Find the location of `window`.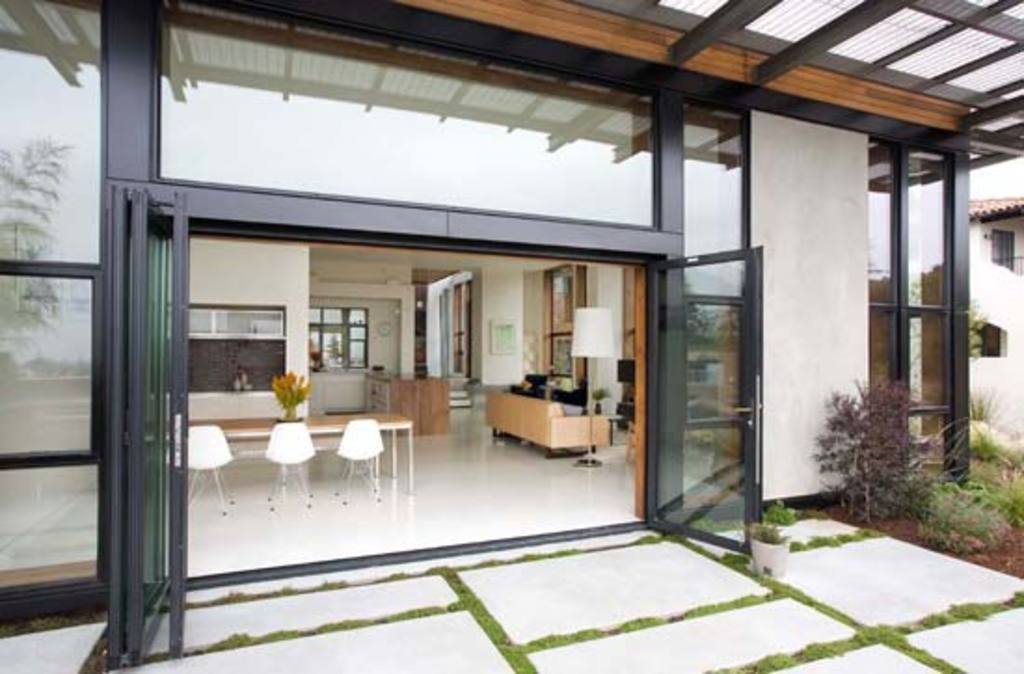
Location: (871, 125, 970, 425).
